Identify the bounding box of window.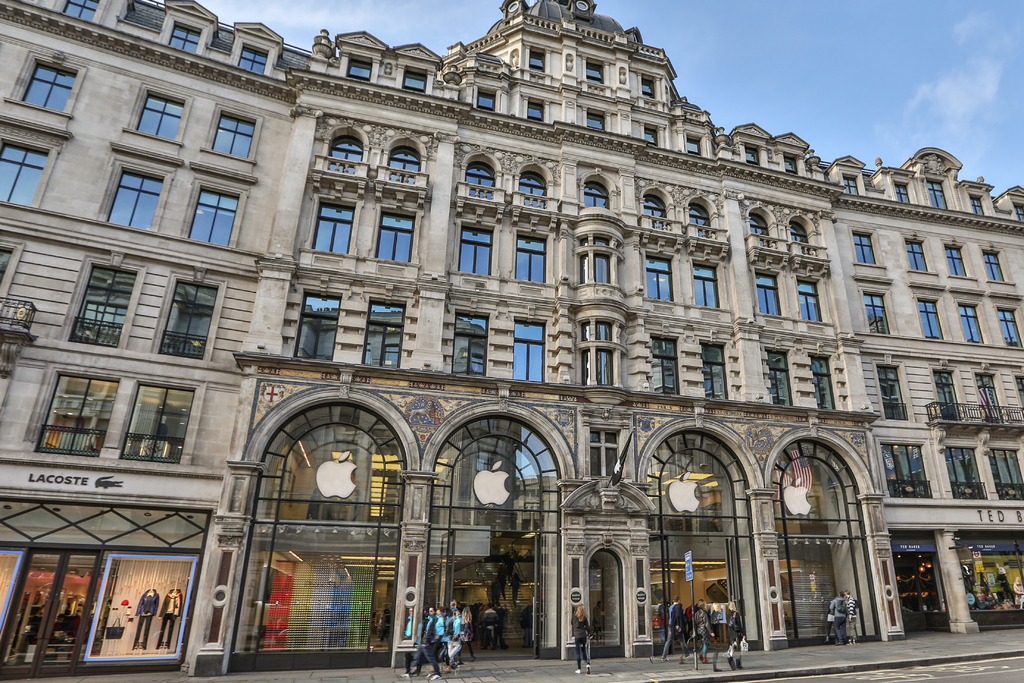
pyautogui.locateOnScreen(294, 292, 342, 363).
